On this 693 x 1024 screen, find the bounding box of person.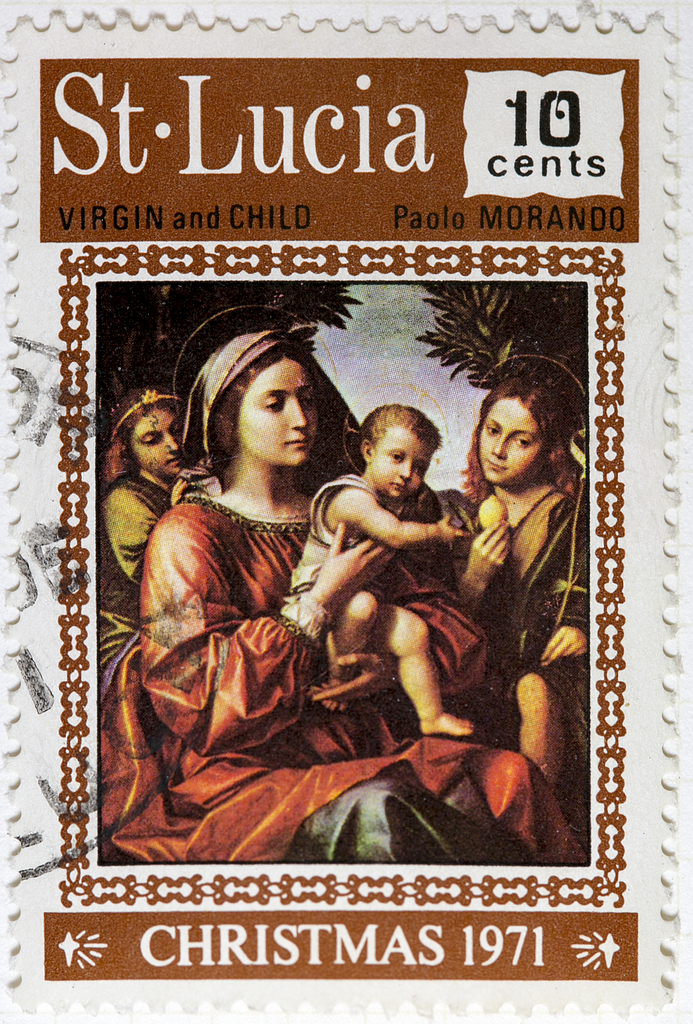
Bounding box: x1=440 y1=360 x2=583 y2=781.
